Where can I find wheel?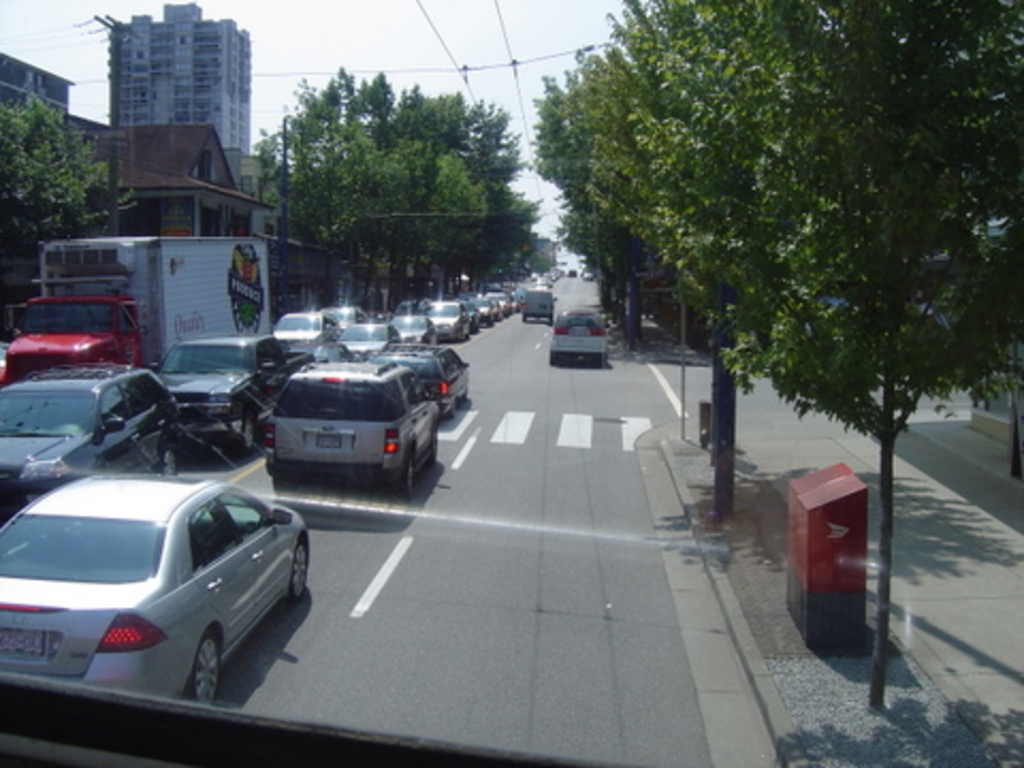
You can find it at (401, 454, 416, 499).
